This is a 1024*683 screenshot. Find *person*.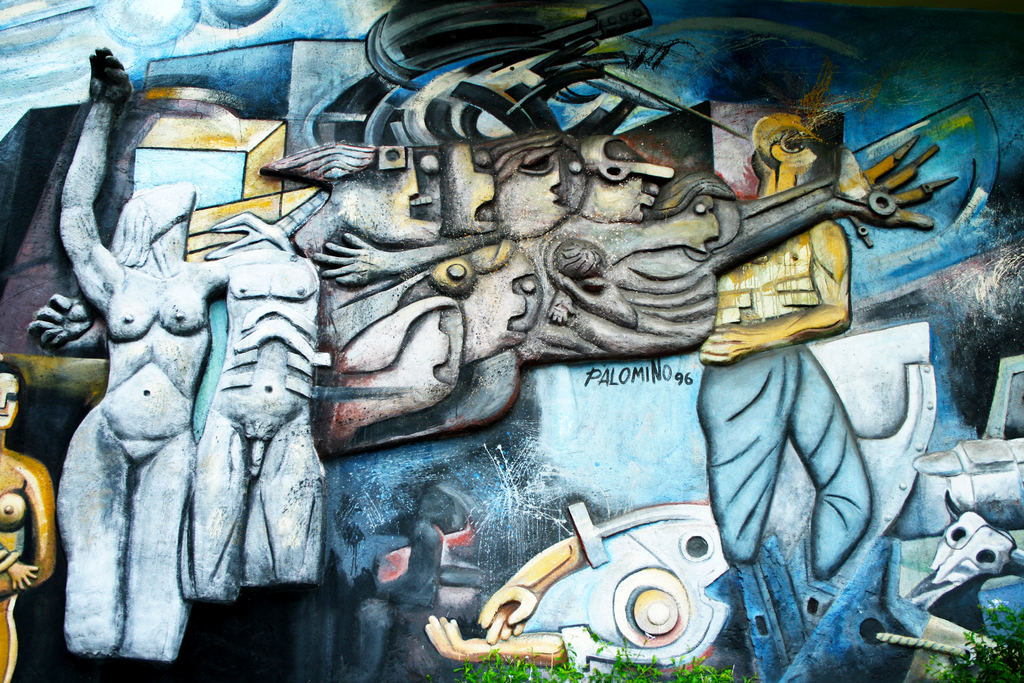
Bounding box: 0:352:65:676.
